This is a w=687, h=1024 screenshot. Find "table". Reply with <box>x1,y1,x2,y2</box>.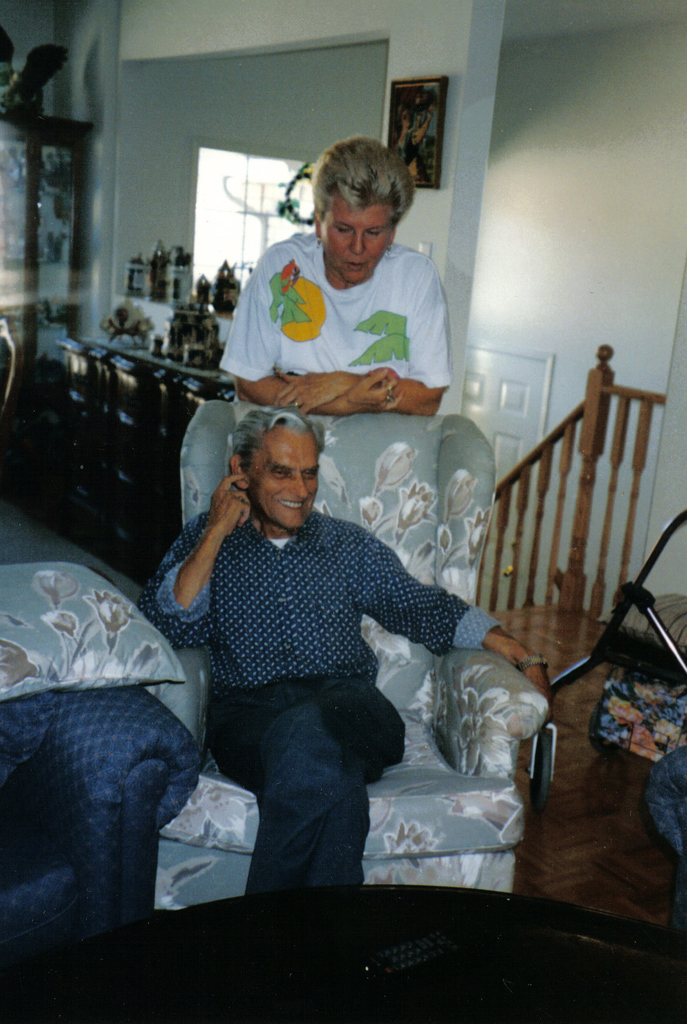
<box>58,332,244,591</box>.
